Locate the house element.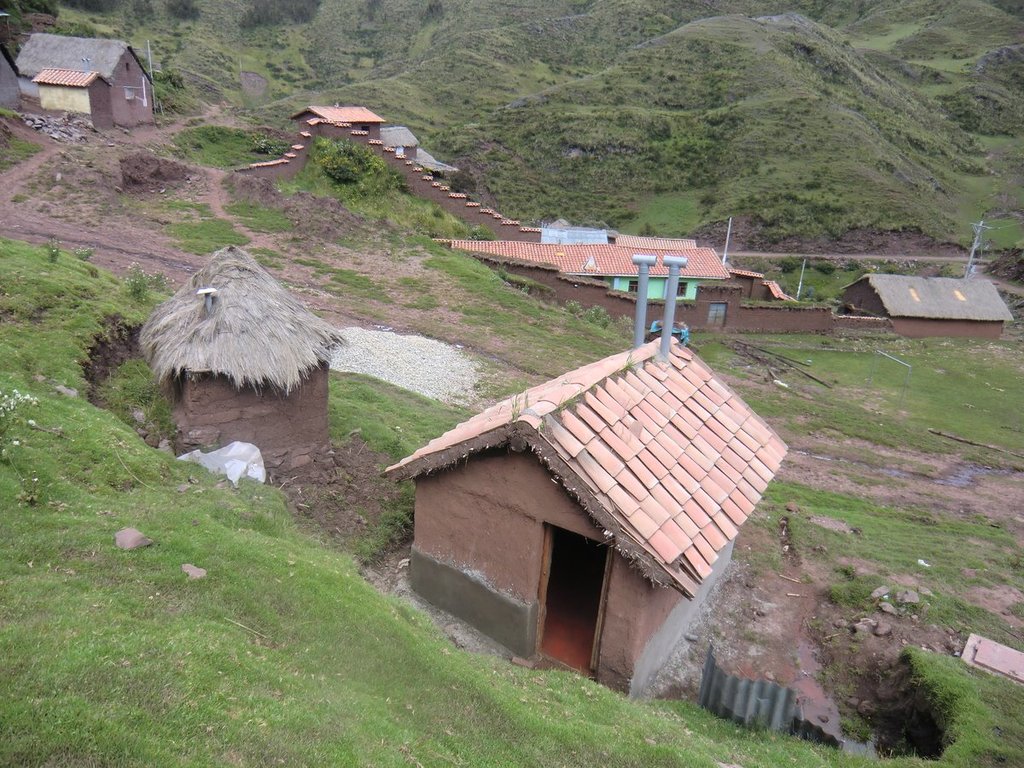
Element bbox: 695 265 778 296.
